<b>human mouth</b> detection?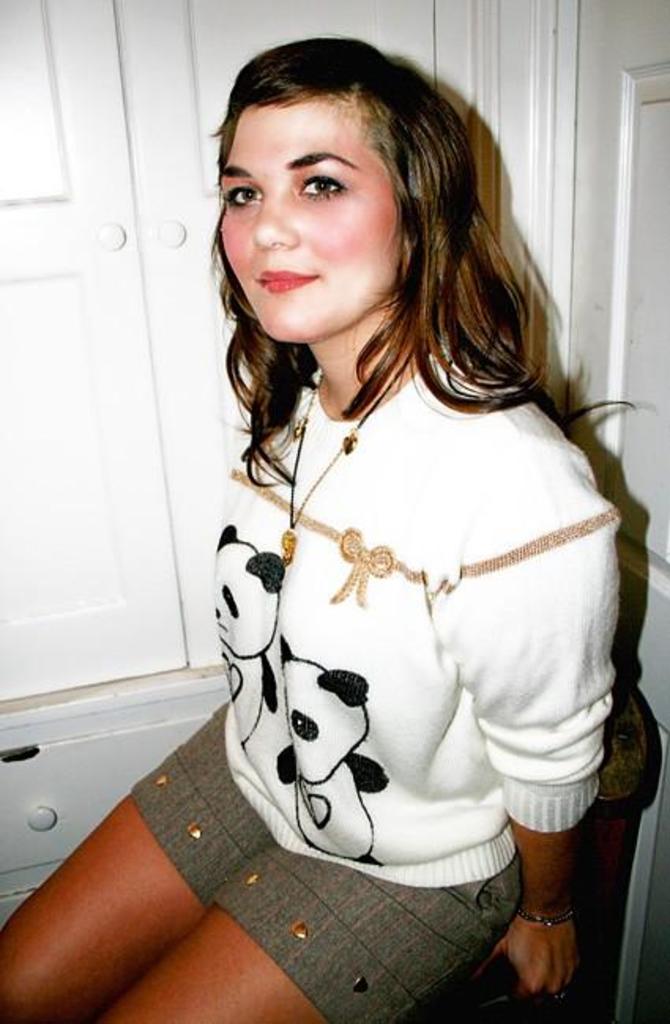
locate(251, 263, 322, 301)
